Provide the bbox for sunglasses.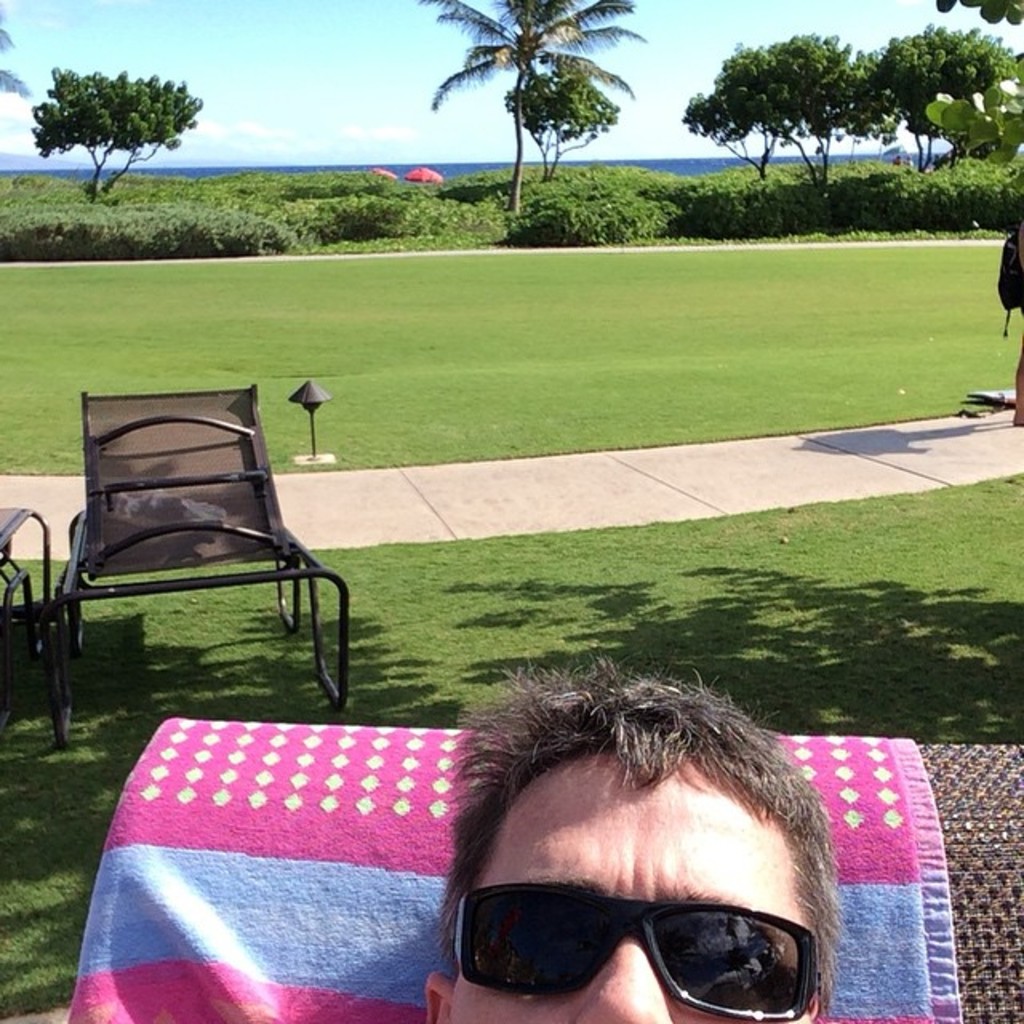
locate(448, 877, 821, 1022).
